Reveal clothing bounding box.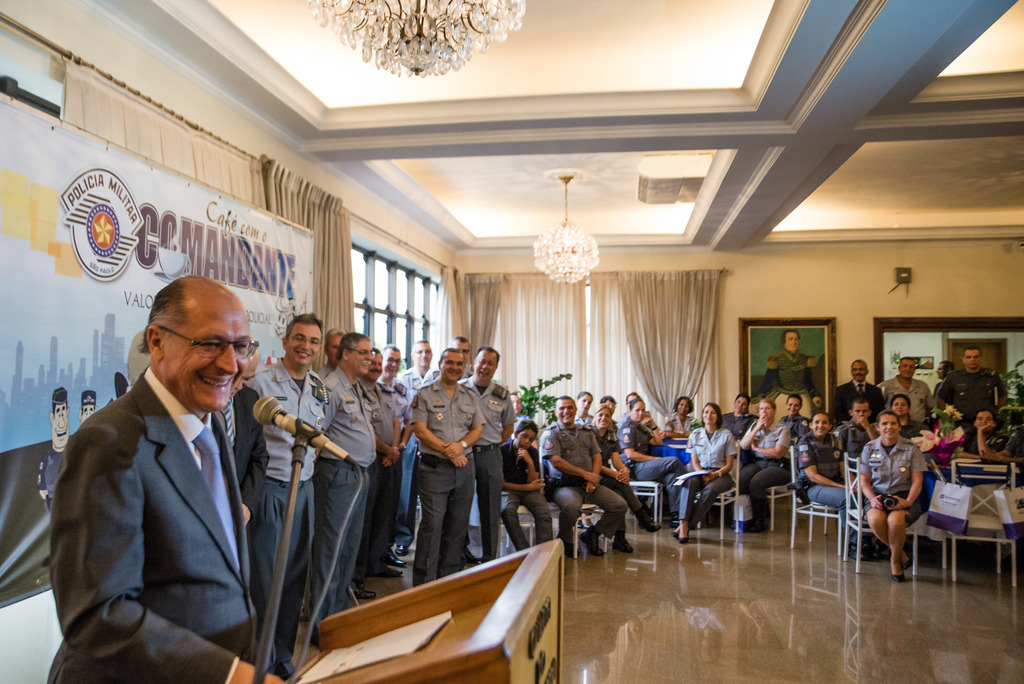
Revealed: [381,376,407,553].
